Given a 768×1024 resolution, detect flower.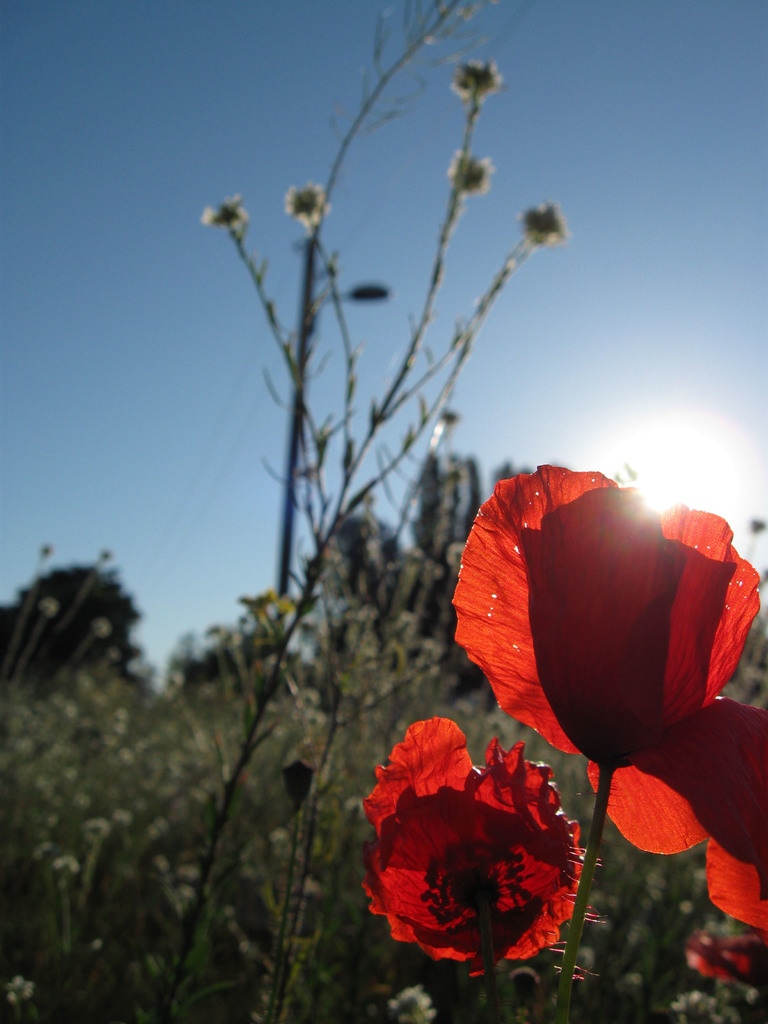
<bbox>359, 714, 604, 986</bbox>.
